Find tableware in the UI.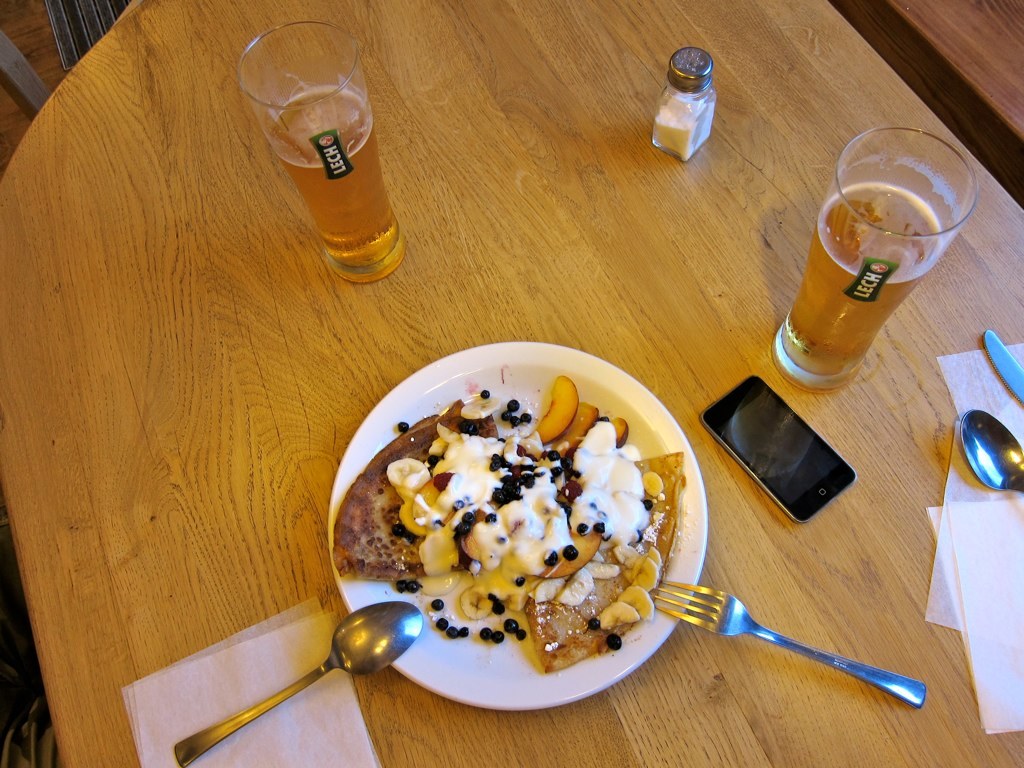
UI element at detection(231, 18, 416, 282).
